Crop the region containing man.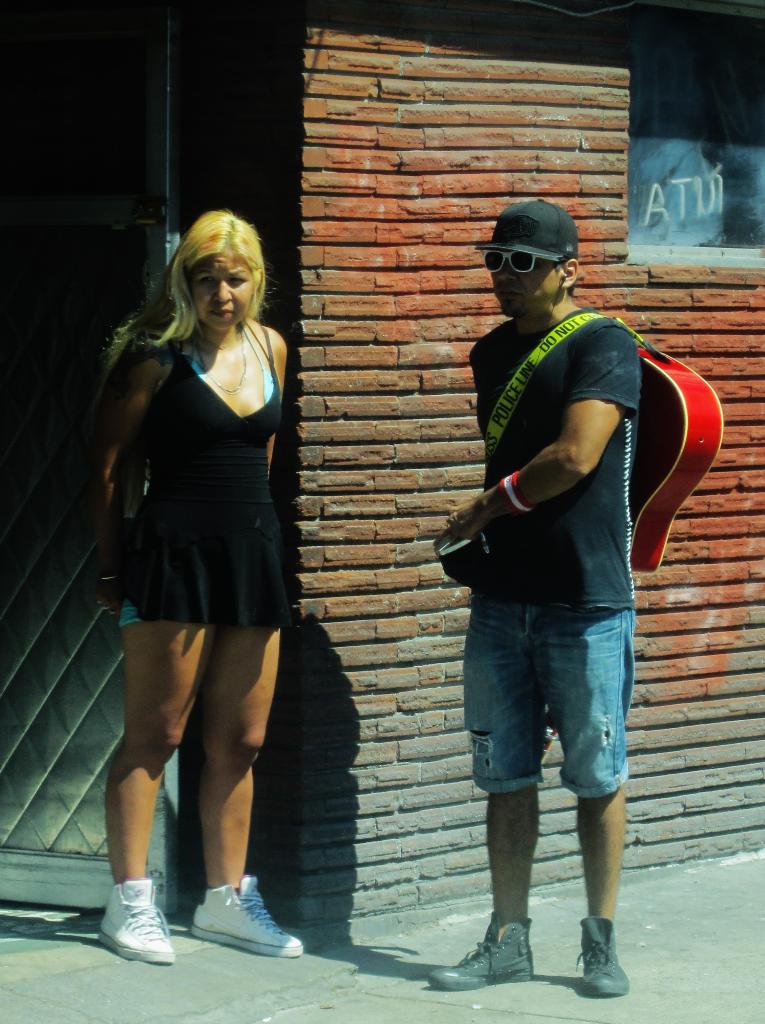
Crop region: crop(428, 200, 658, 988).
